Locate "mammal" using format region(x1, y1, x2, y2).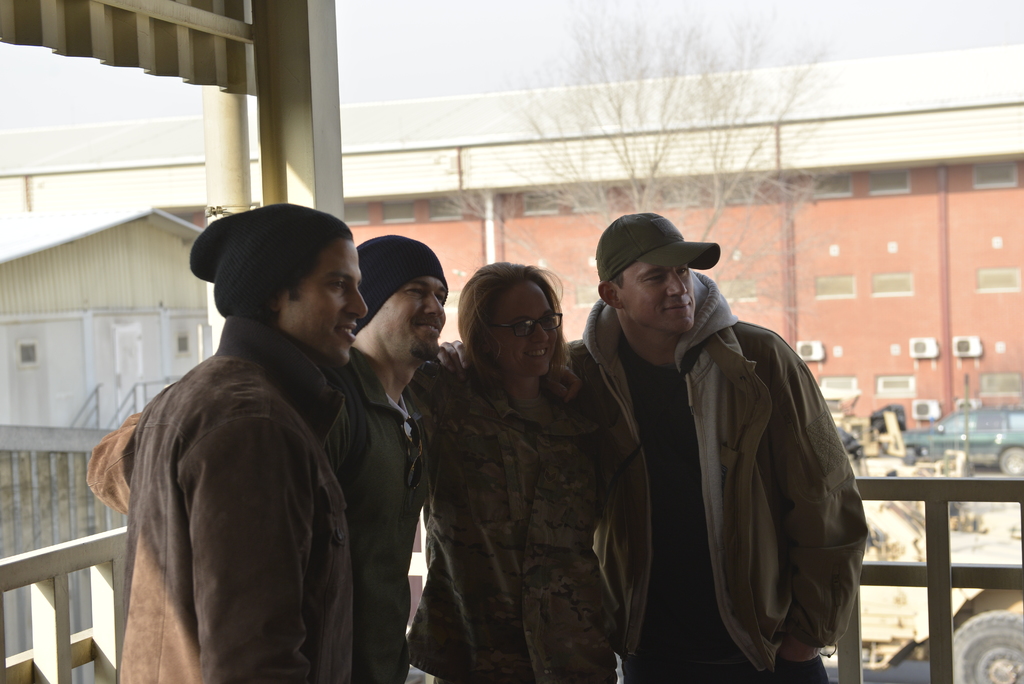
region(404, 259, 621, 683).
